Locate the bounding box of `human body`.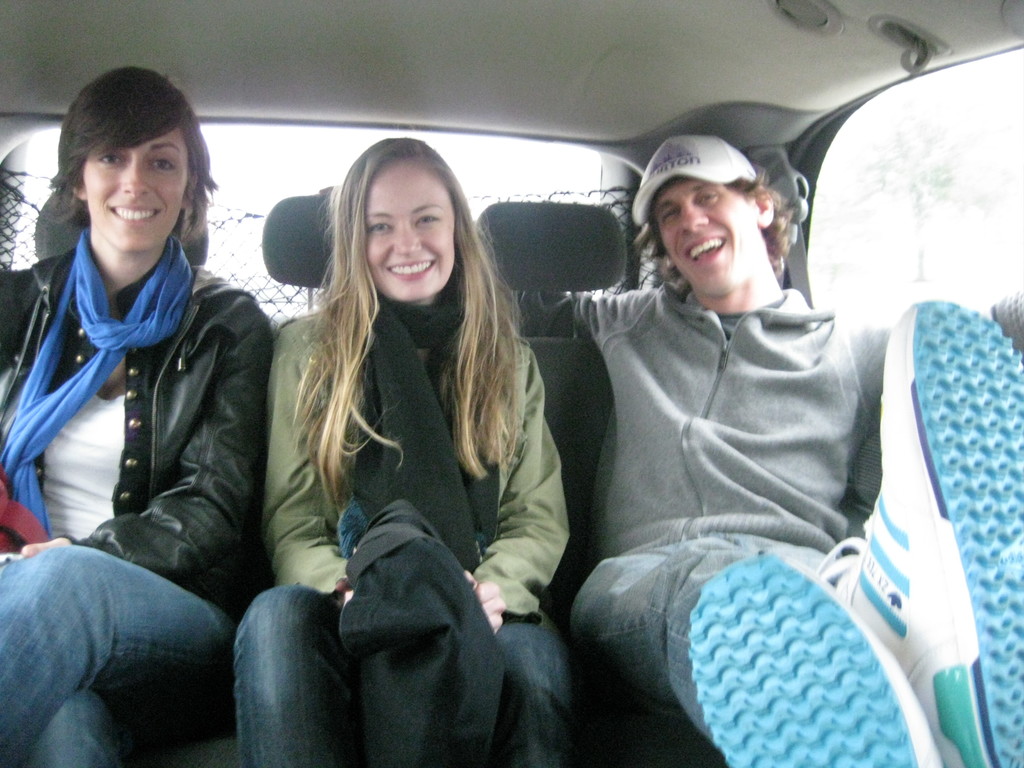
Bounding box: Rect(232, 85, 592, 757).
